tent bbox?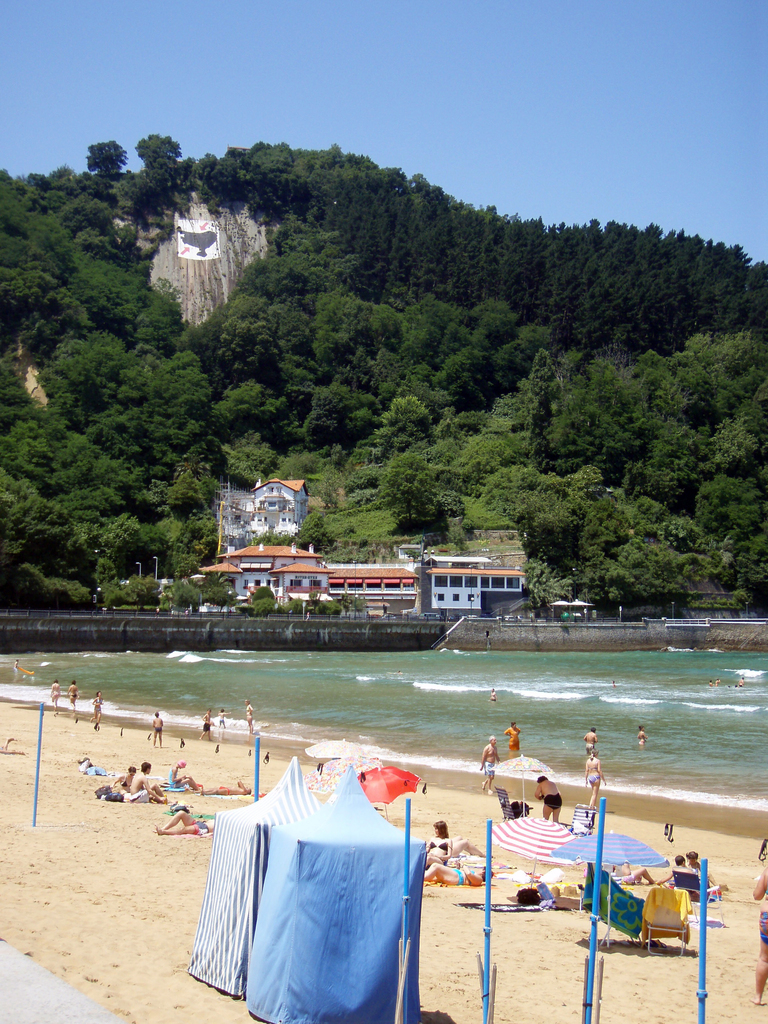
l=243, t=766, r=428, b=1023
